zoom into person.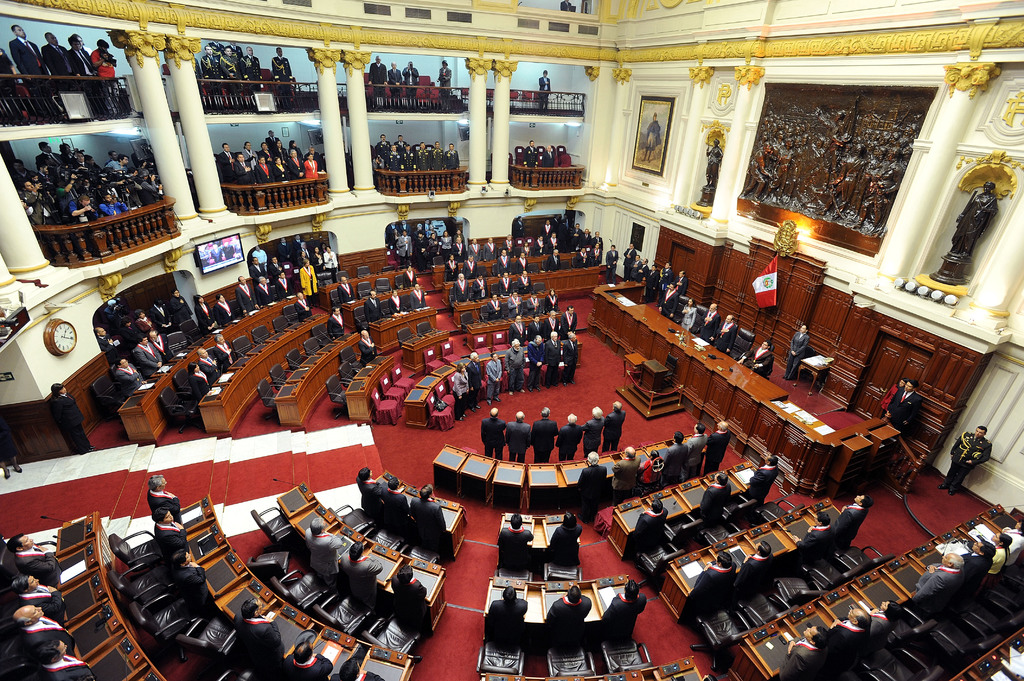
Zoom target: bbox=(529, 405, 559, 465).
